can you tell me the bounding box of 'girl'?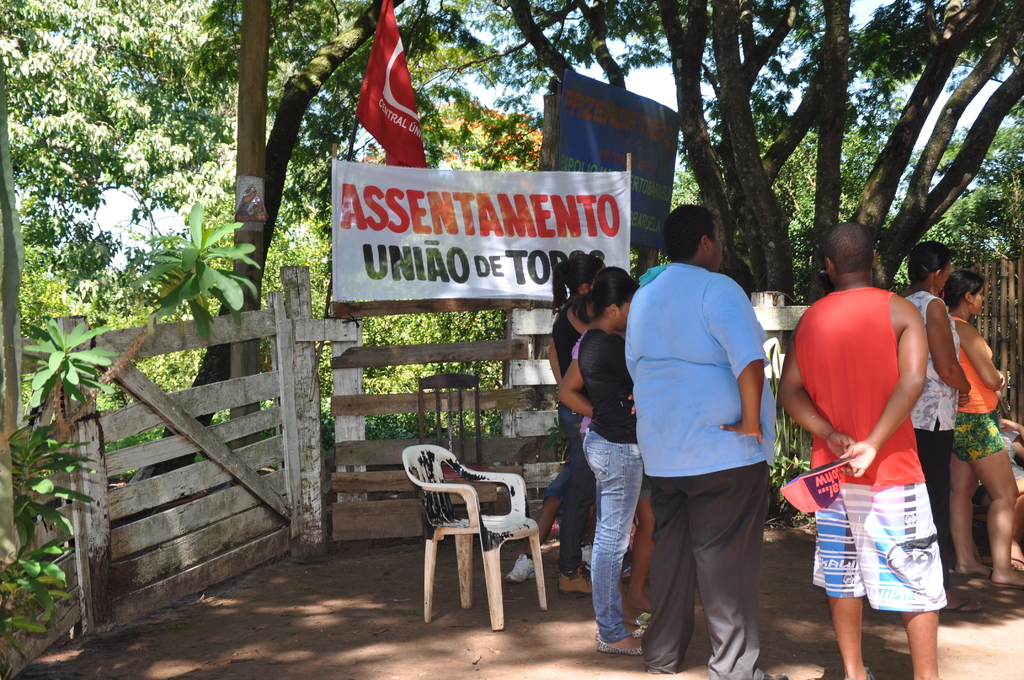
507/255/612/585.
